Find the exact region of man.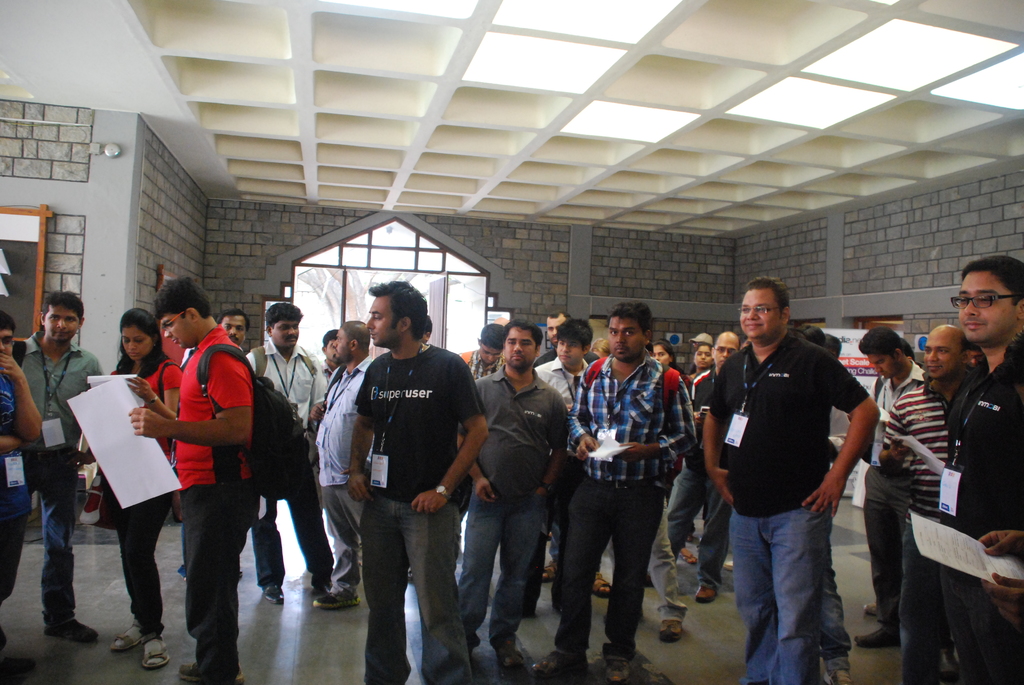
Exact region: (x1=454, y1=315, x2=570, y2=670).
